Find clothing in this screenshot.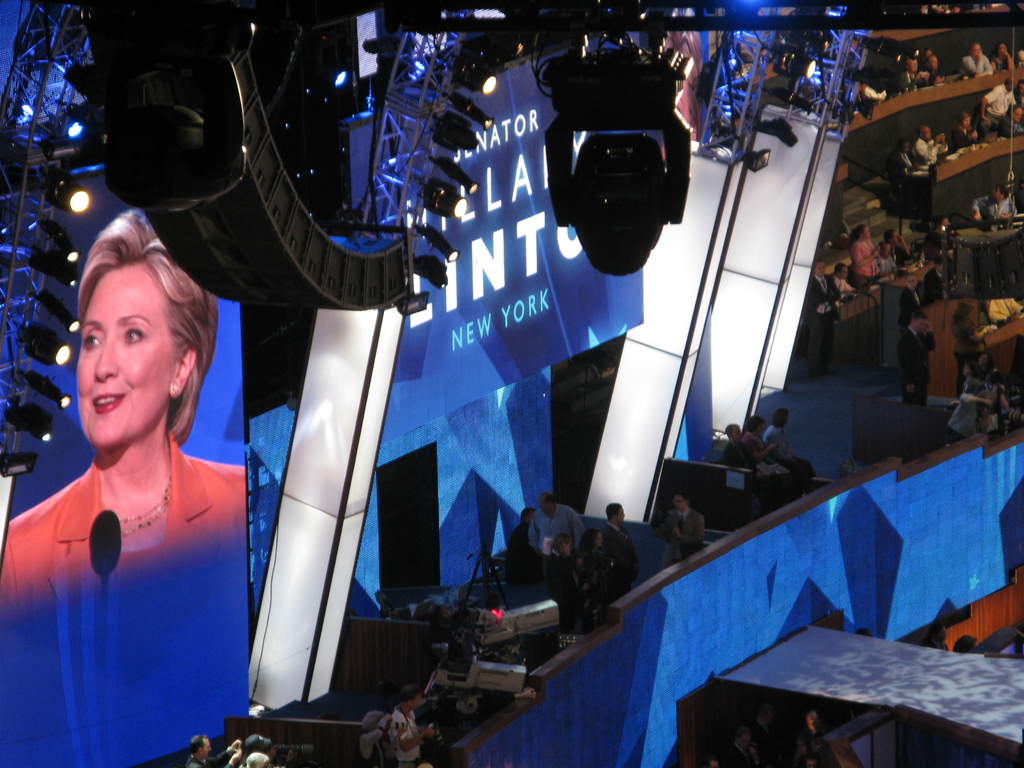
The bounding box for clothing is x1=530, y1=503, x2=579, y2=573.
